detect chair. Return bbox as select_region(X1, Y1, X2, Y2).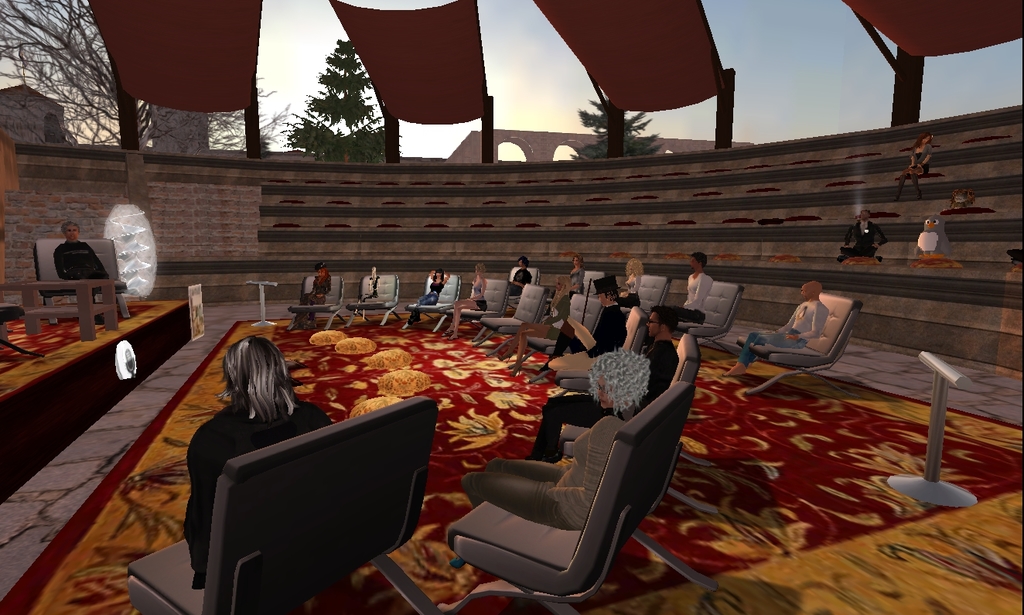
select_region(558, 333, 716, 513).
